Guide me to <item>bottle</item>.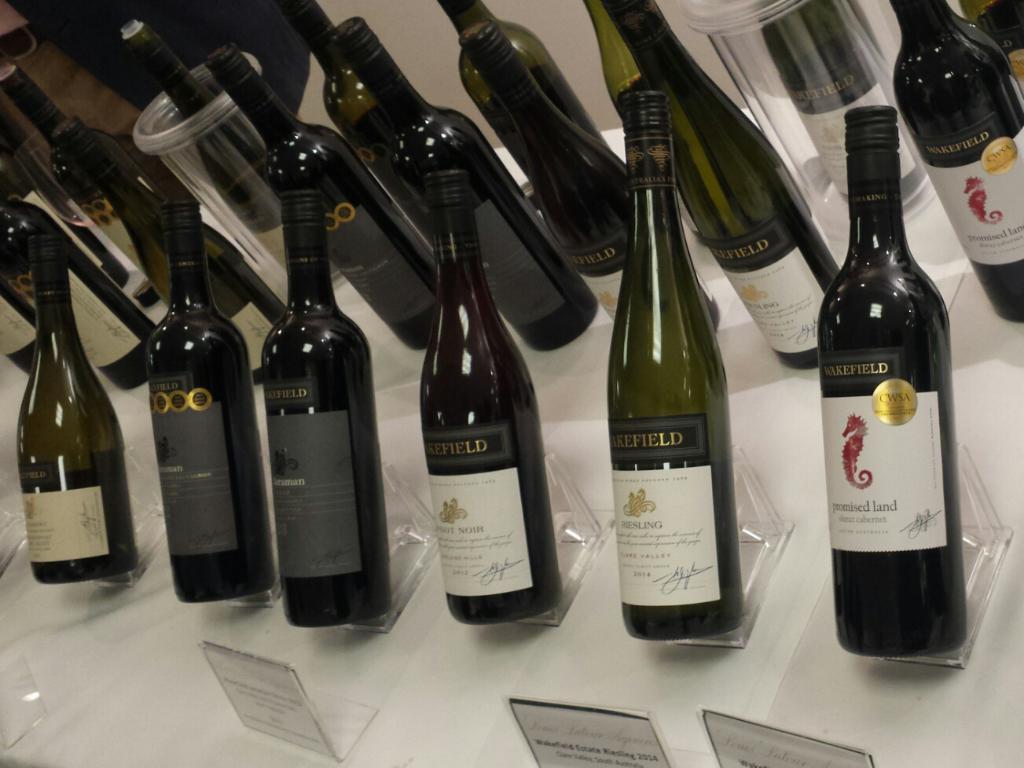
Guidance: bbox=[0, 186, 154, 395].
